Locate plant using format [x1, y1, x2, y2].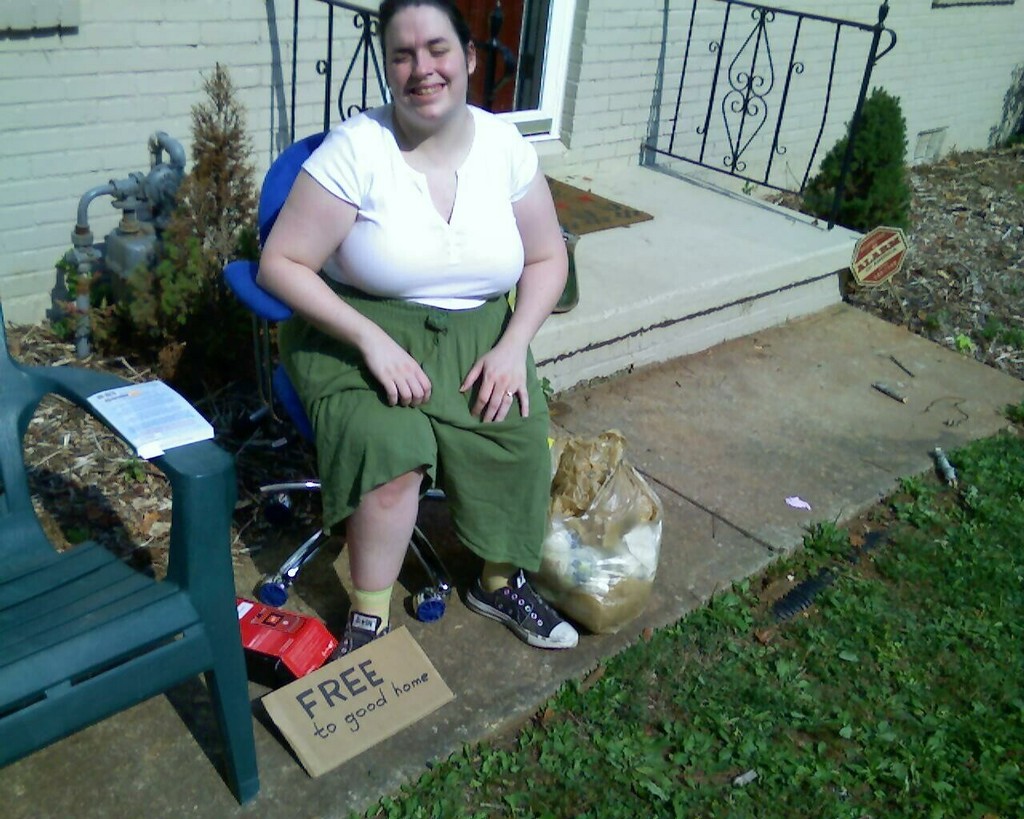
[355, 383, 1023, 818].
